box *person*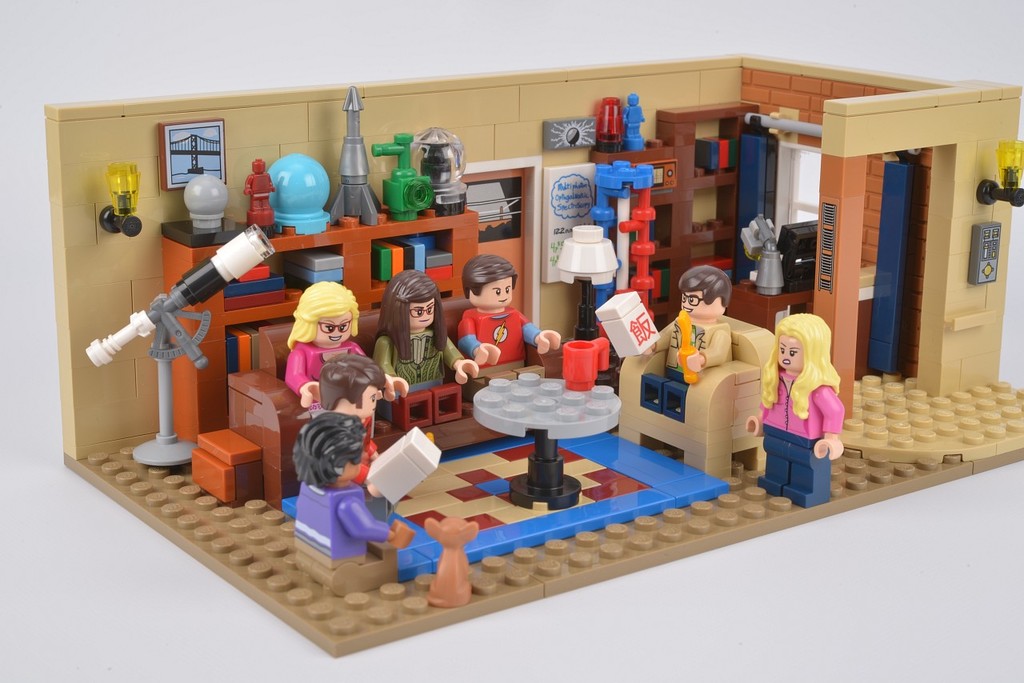
crop(744, 311, 844, 514)
